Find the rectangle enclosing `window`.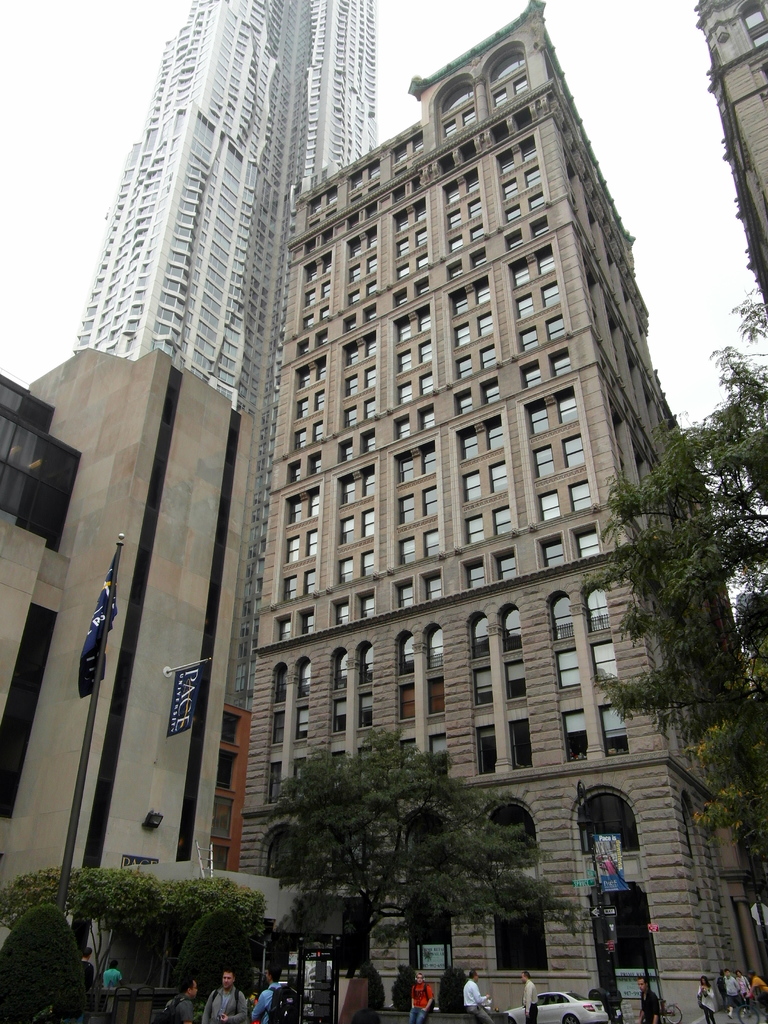
box=[449, 211, 461, 225].
